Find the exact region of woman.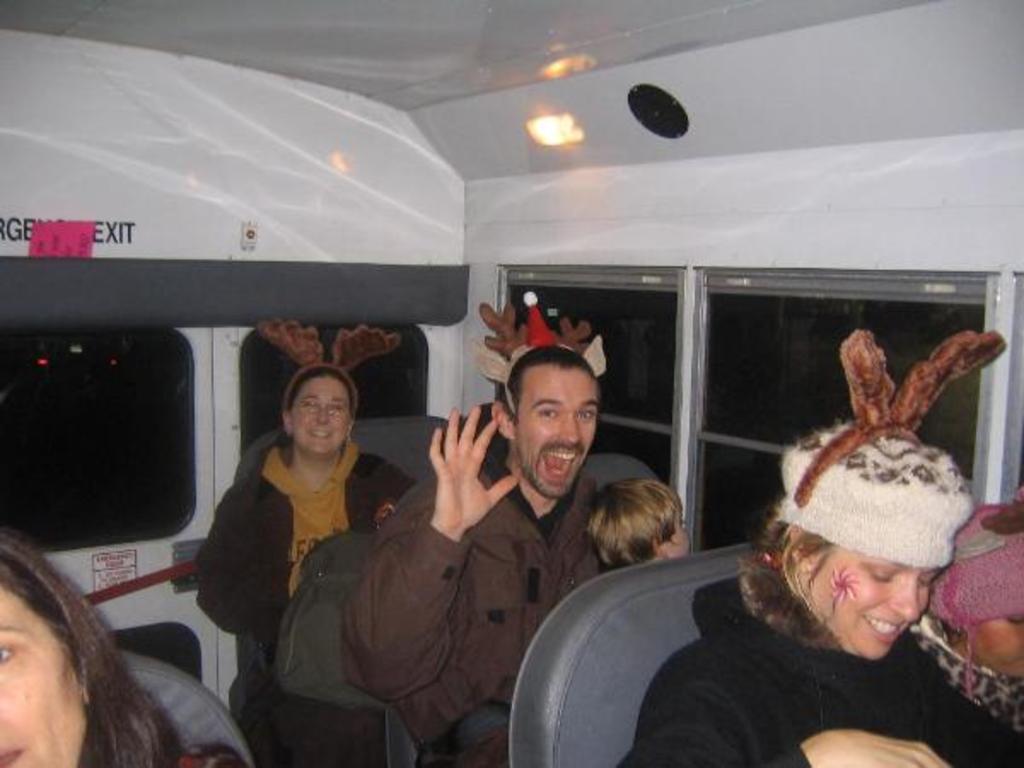
Exact region: locate(0, 529, 242, 766).
